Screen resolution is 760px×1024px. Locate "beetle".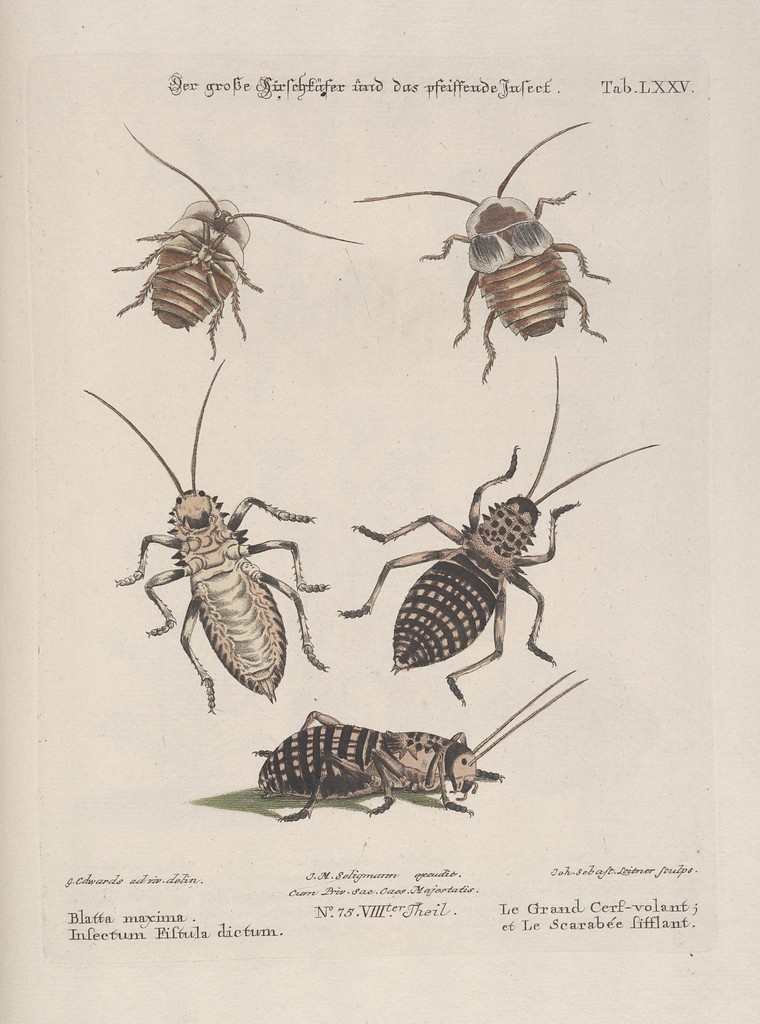
bbox(264, 659, 600, 824).
